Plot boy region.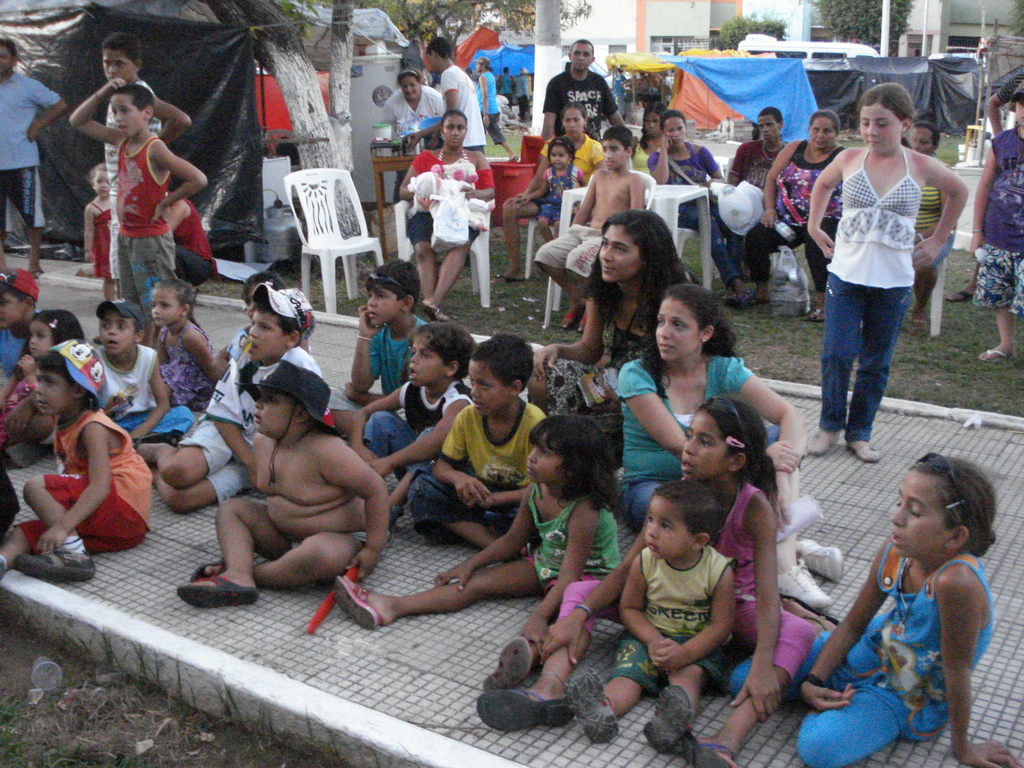
Plotted at 0,342,152,583.
